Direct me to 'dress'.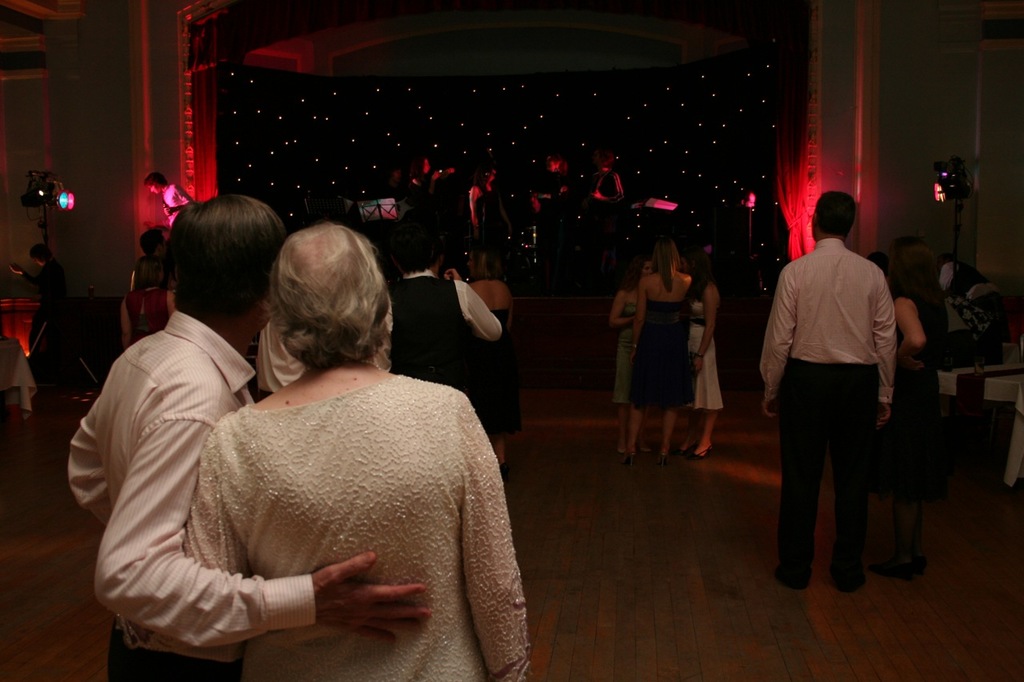
Direction: {"left": 606, "top": 303, "right": 638, "bottom": 405}.
